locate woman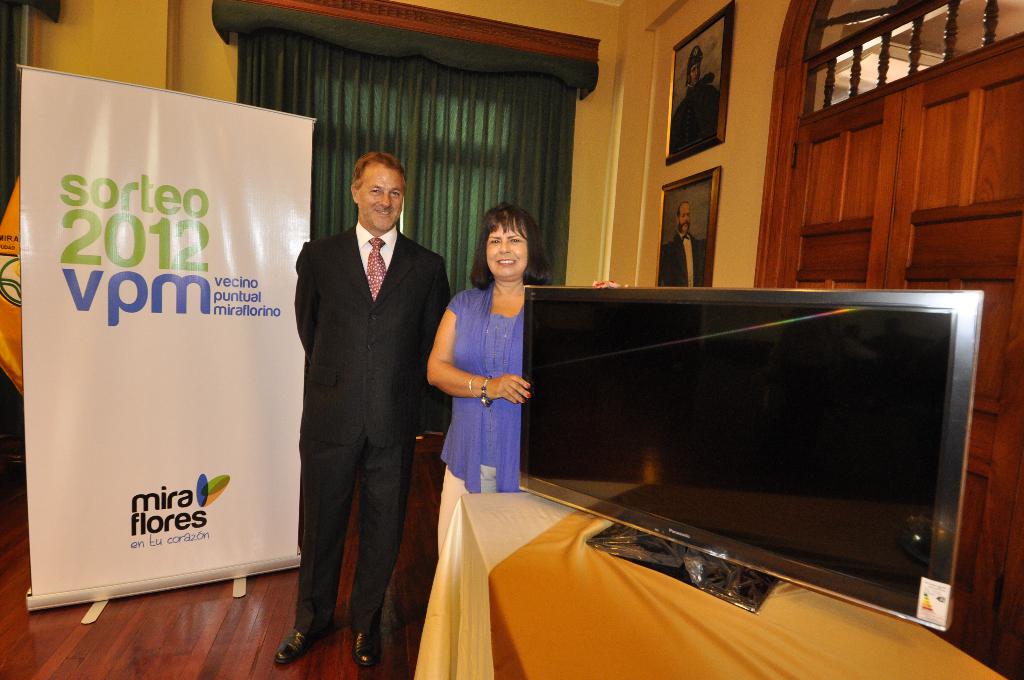
left=433, top=202, right=544, bottom=525
